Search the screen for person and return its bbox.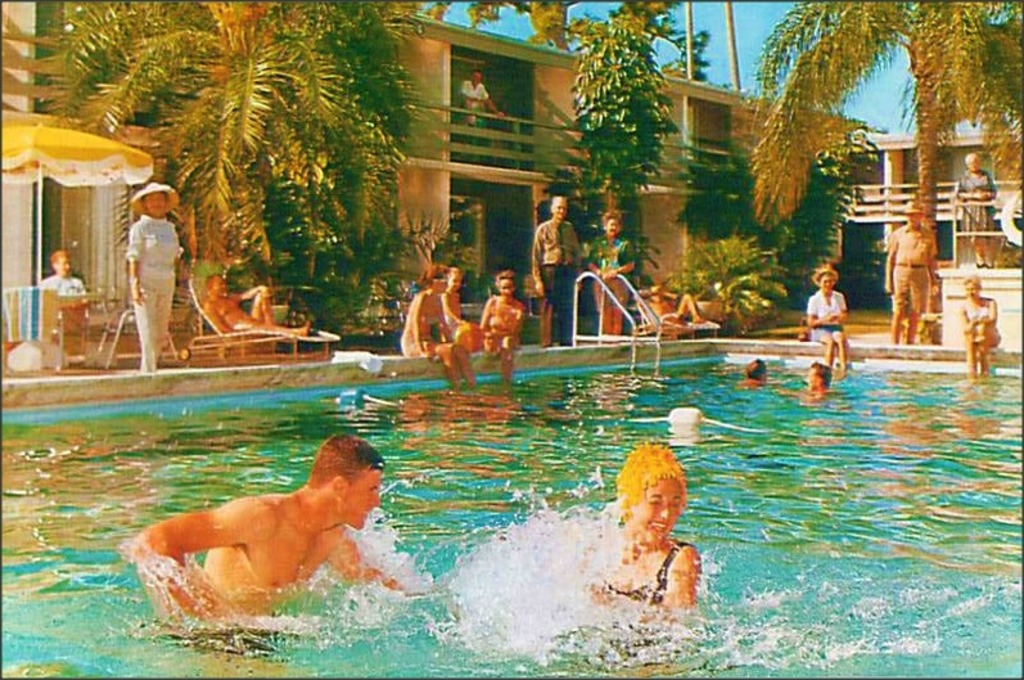
Found: (483,256,533,382).
